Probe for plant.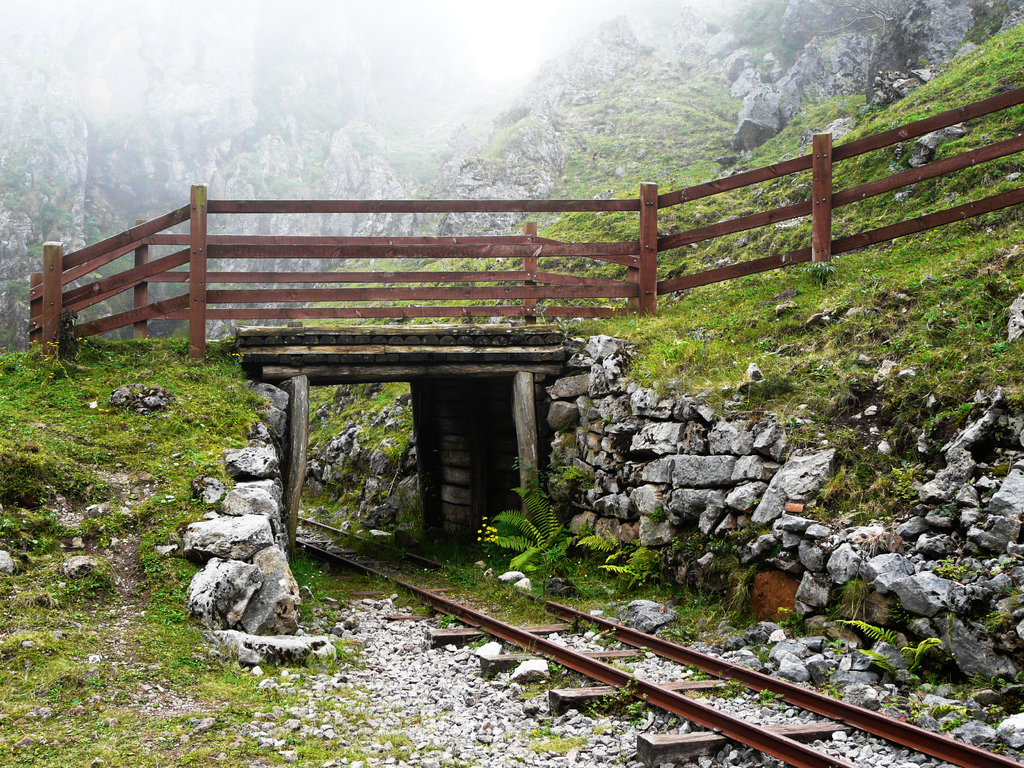
Probe result: region(902, 631, 947, 674).
